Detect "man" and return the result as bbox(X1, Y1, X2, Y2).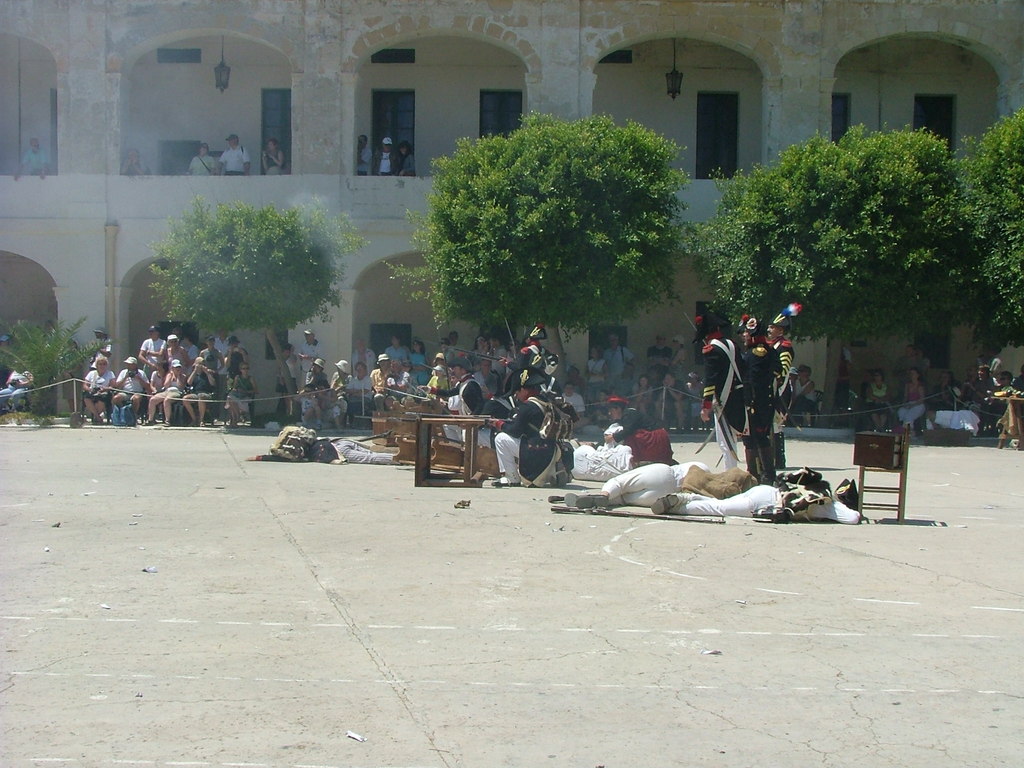
bbox(138, 318, 169, 369).
